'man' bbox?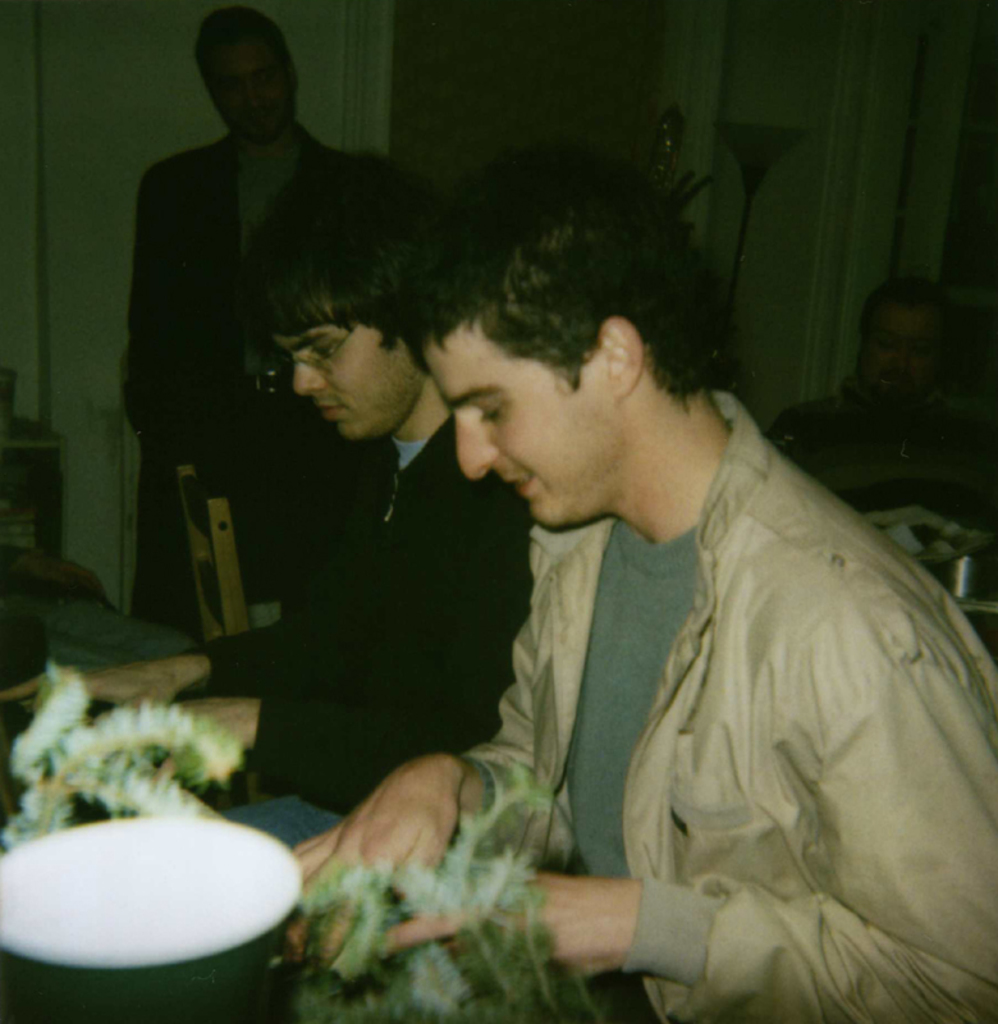
{"x1": 283, "y1": 291, "x2": 997, "y2": 1015}
